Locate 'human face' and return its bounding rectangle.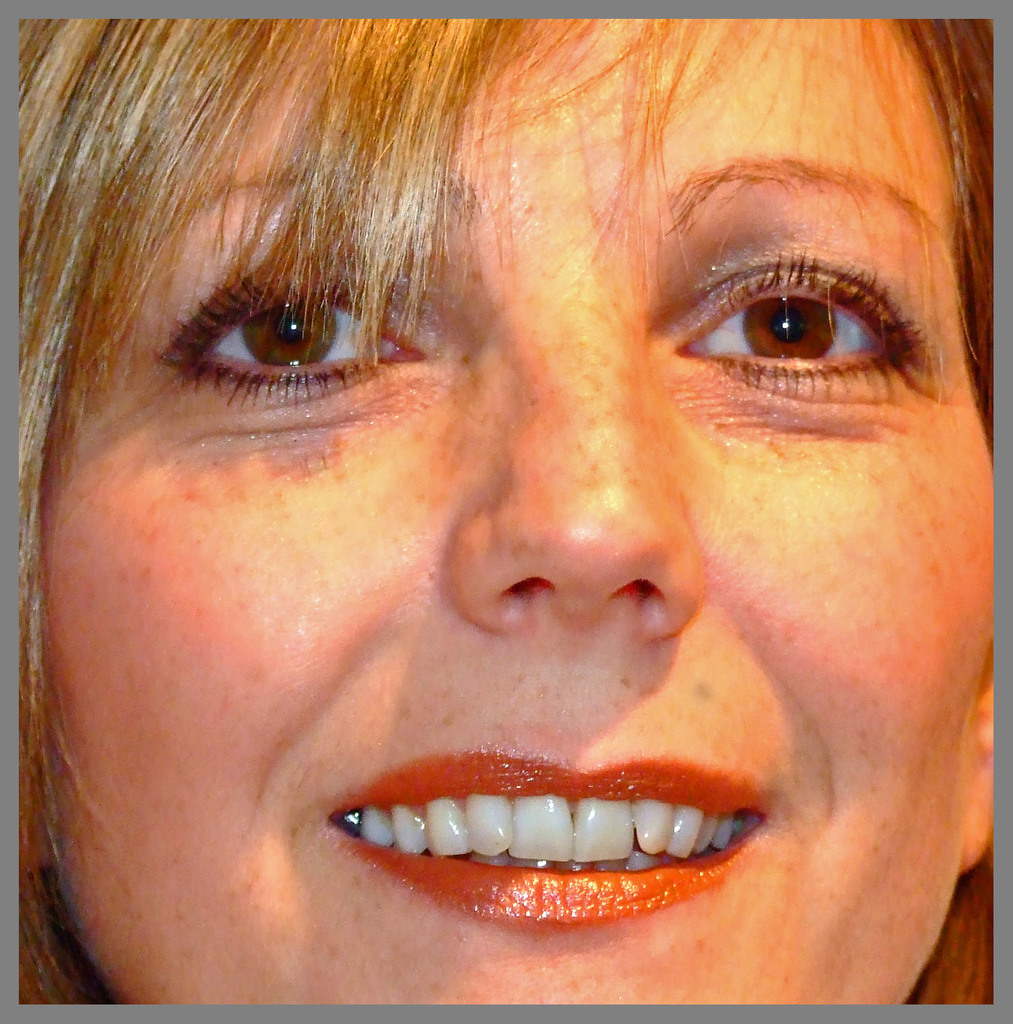
left=19, top=17, right=993, bottom=1005.
